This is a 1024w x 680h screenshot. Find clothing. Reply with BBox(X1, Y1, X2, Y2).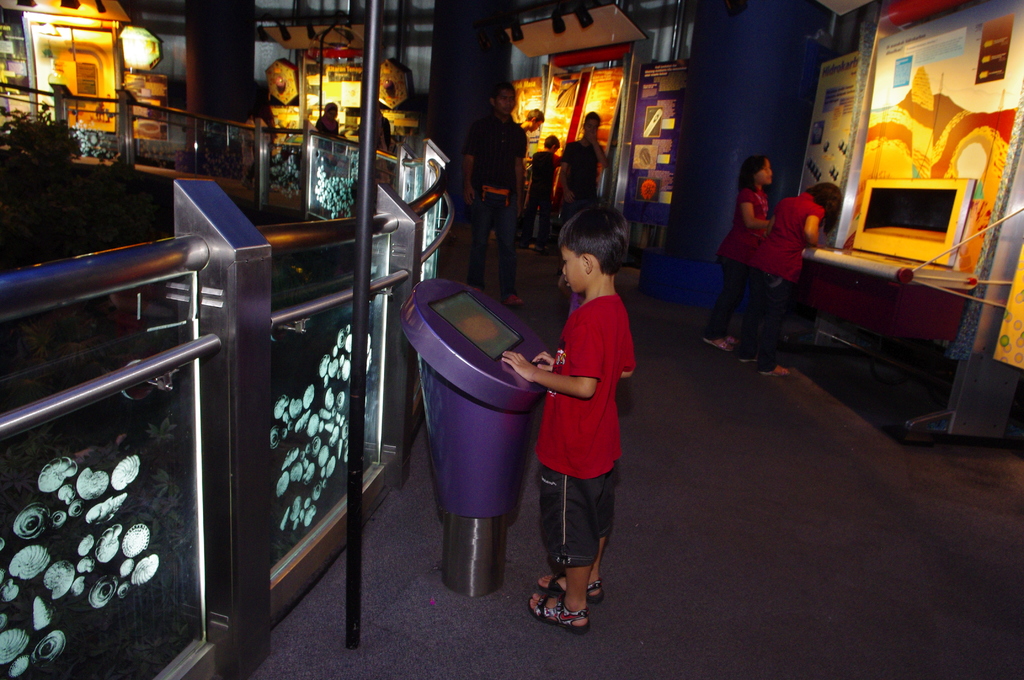
BBox(308, 98, 342, 144).
